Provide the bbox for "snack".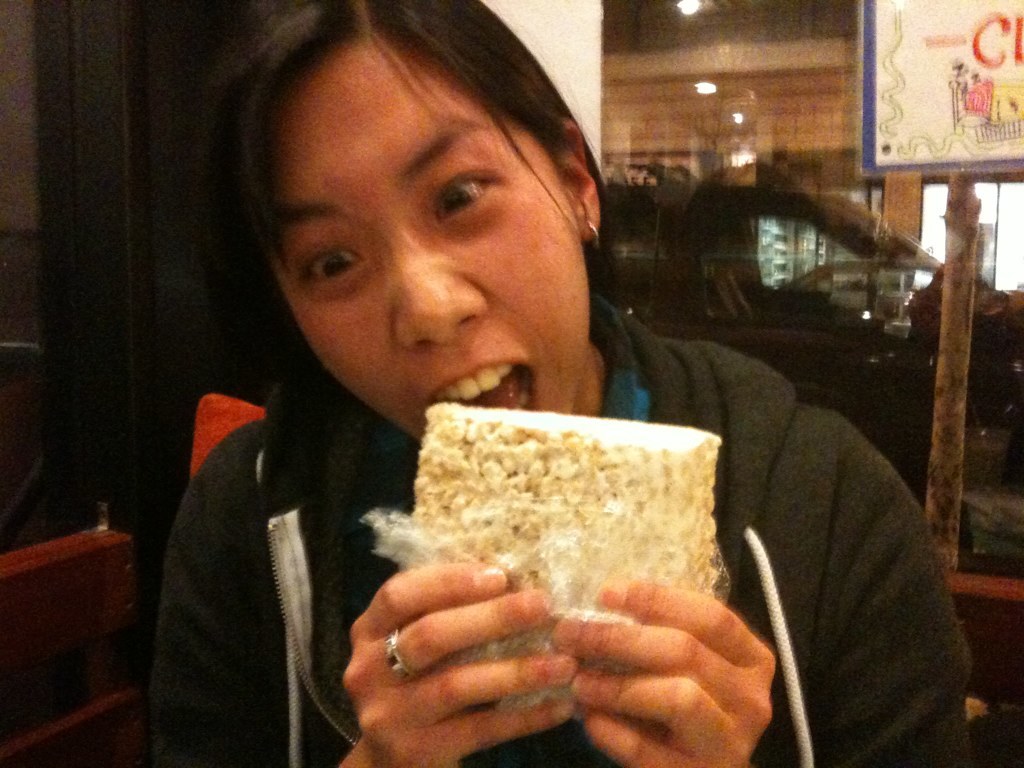
{"left": 392, "top": 398, "right": 732, "bottom": 717}.
